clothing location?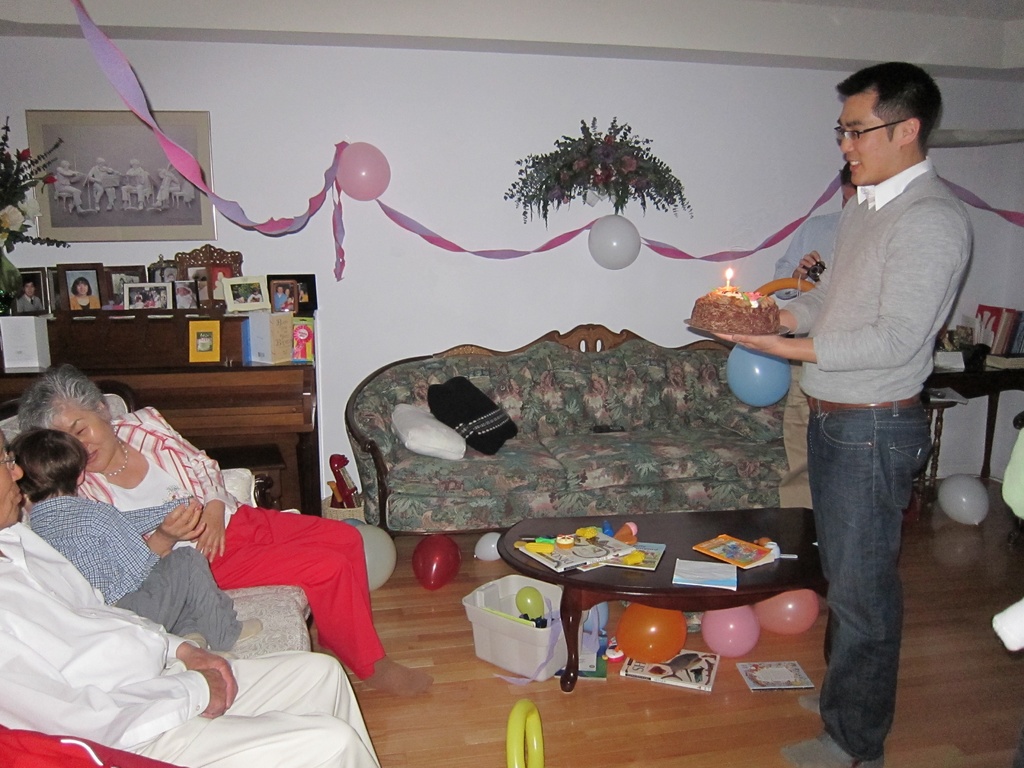
select_region(0, 509, 394, 767)
